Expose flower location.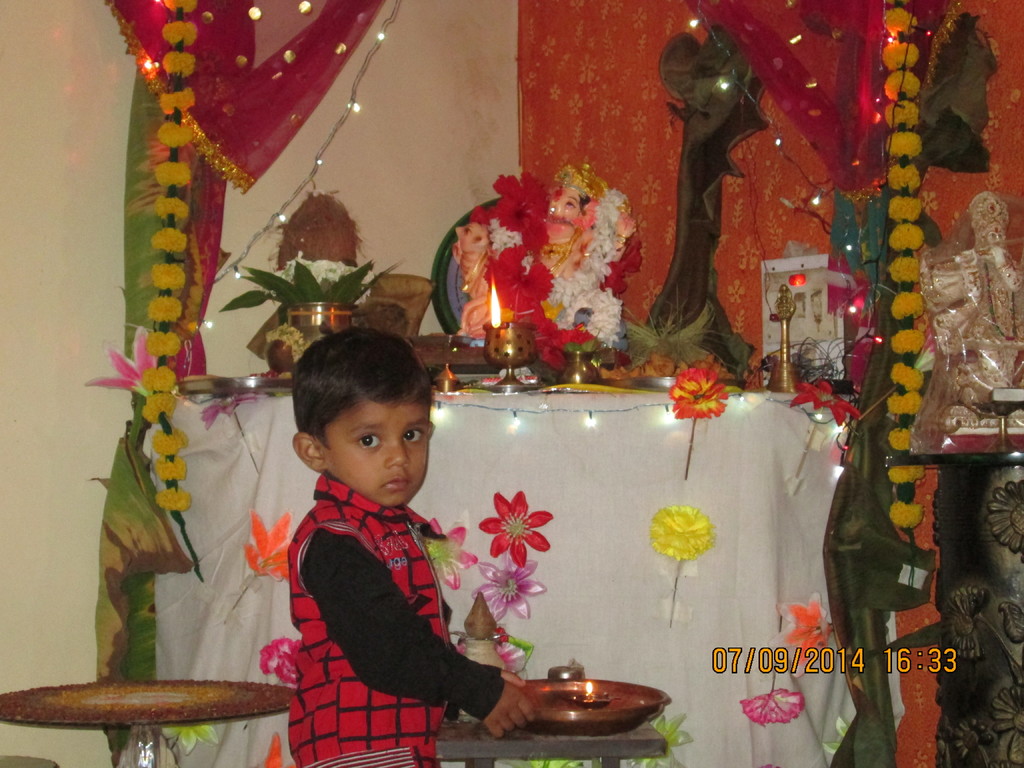
Exposed at (243, 506, 293, 585).
